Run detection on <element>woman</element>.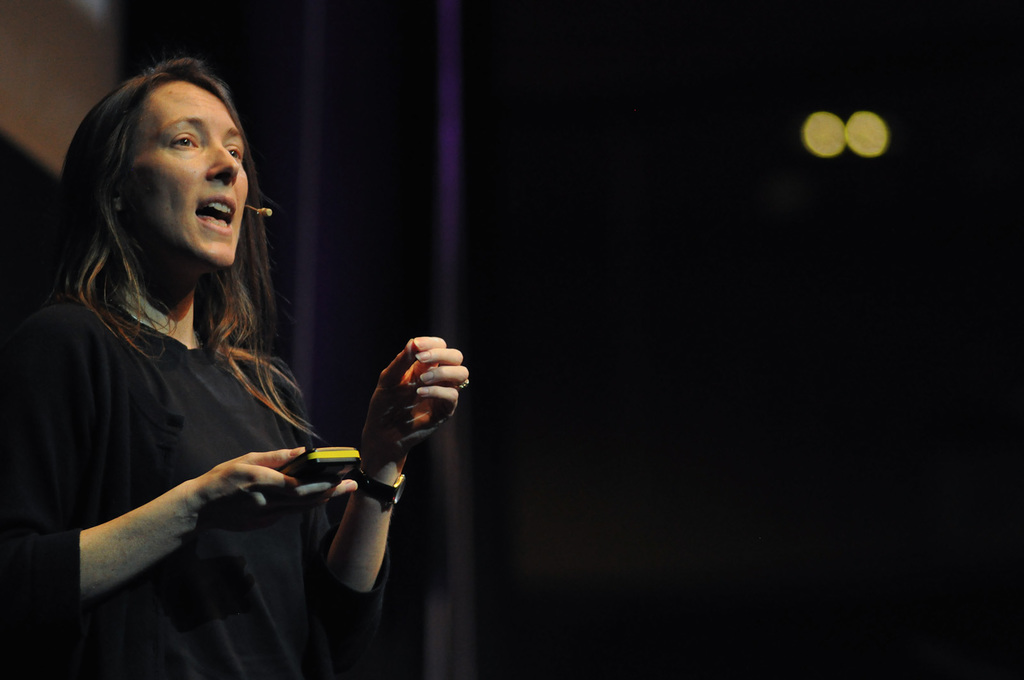
Result: 31/49/417/667.
